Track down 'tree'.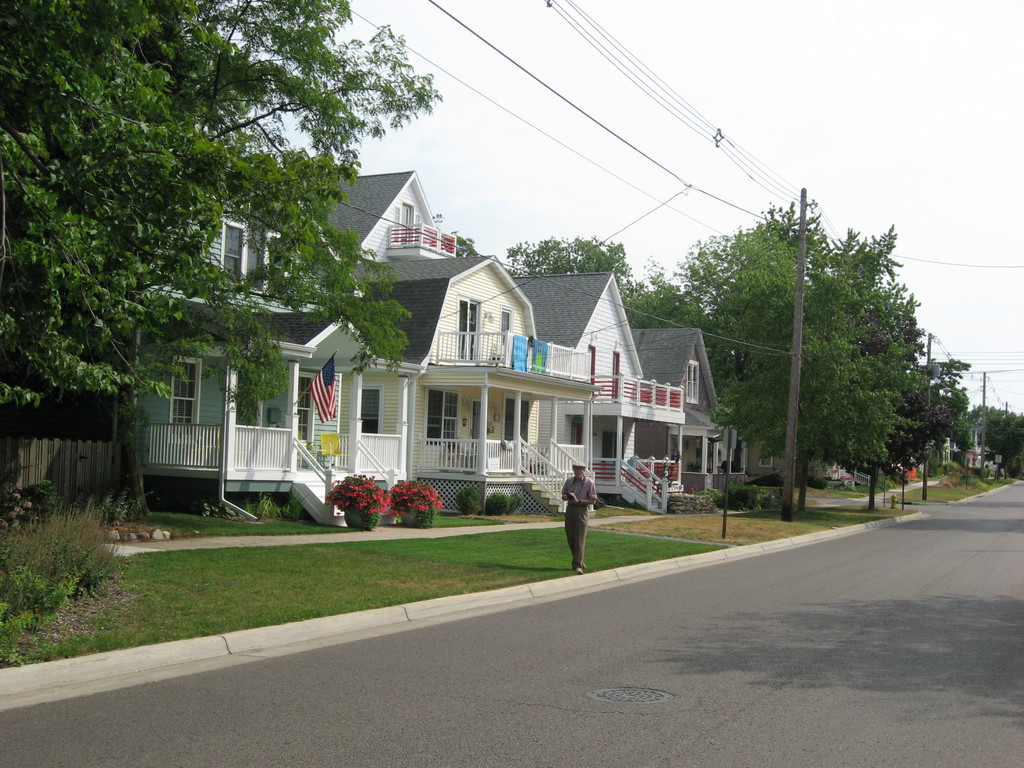
Tracked to select_region(968, 396, 1023, 490).
